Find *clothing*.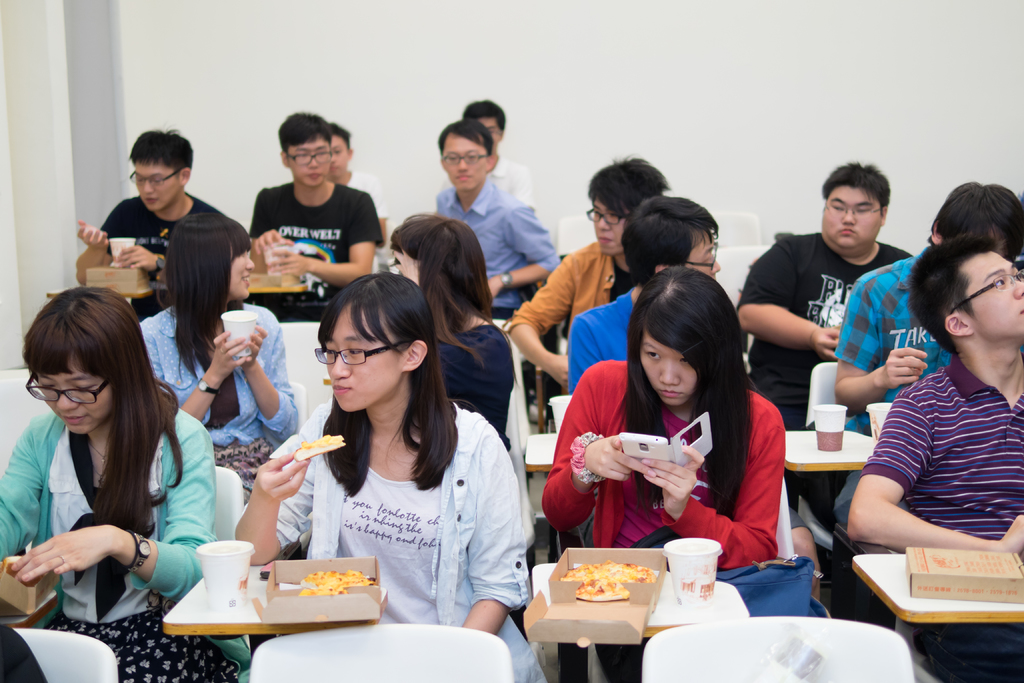
(0, 407, 233, 682).
